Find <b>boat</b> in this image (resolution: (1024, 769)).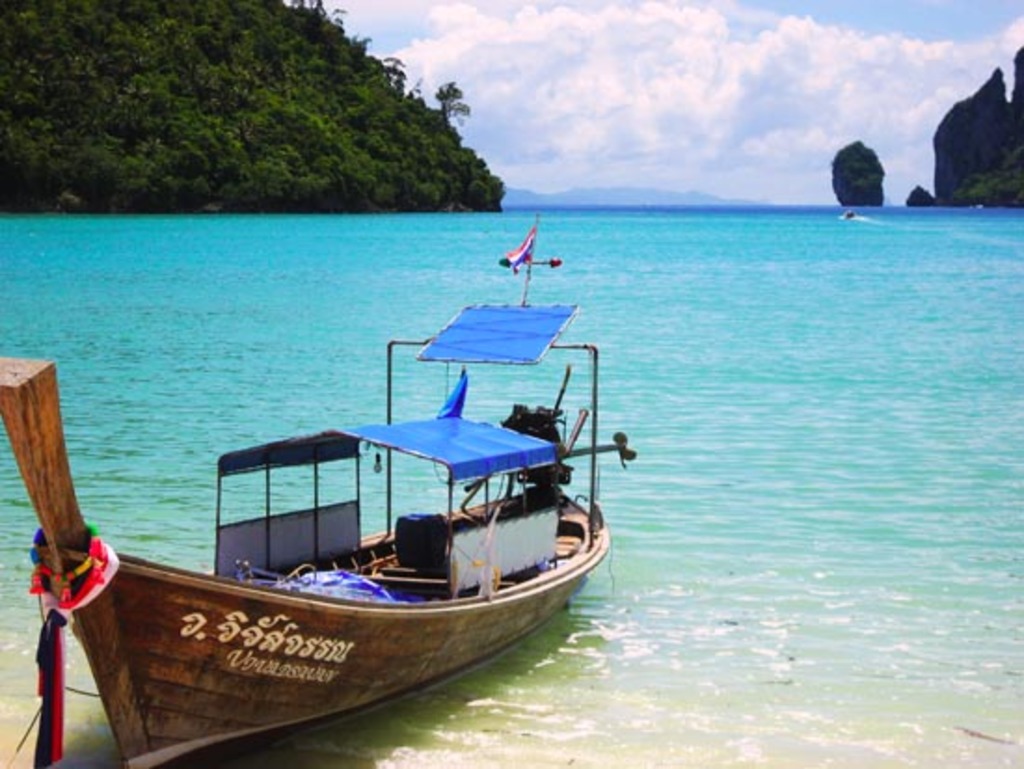
{"left": 0, "top": 201, "right": 644, "bottom": 767}.
